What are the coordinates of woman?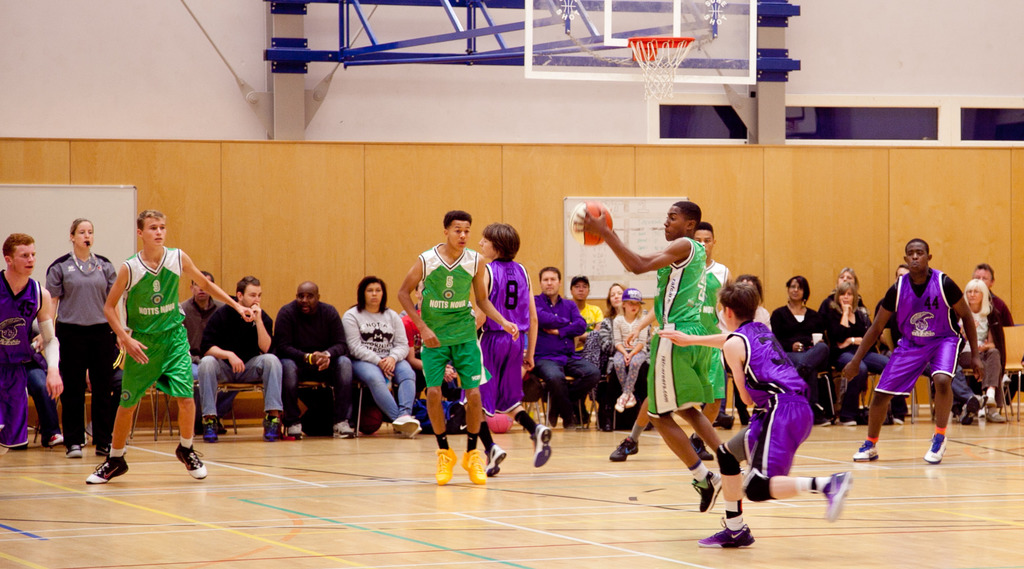
[342,269,425,447].
